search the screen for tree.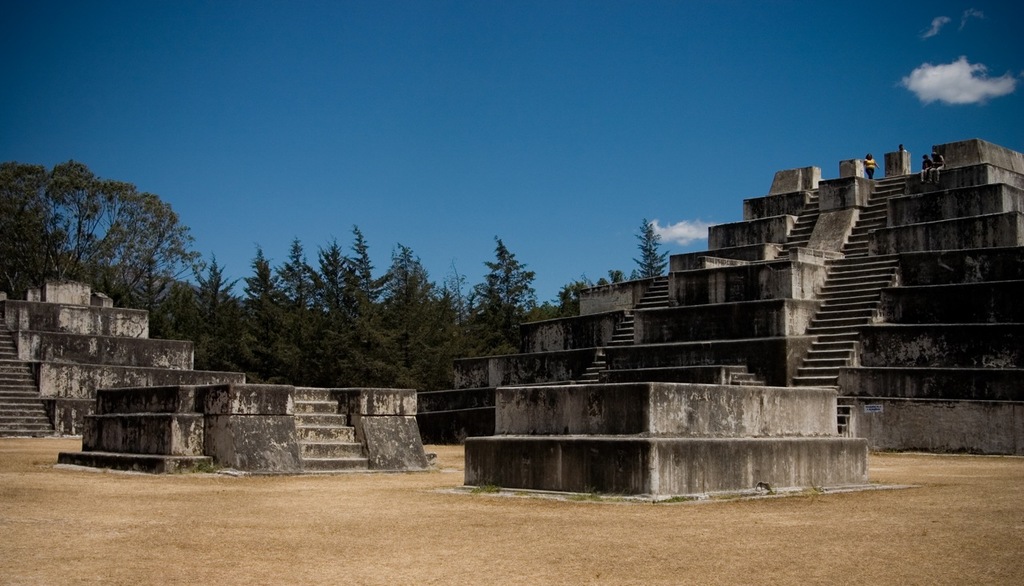
Found at [left=2, top=158, right=56, bottom=303].
